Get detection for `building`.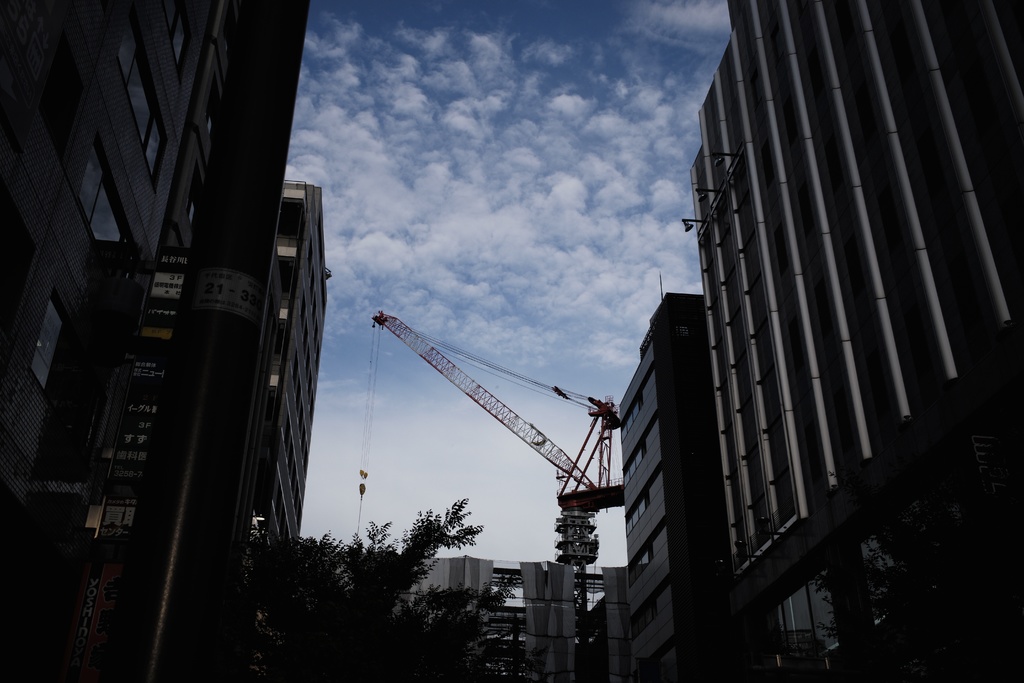
Detection: region(687, 0, 1023, 682).
